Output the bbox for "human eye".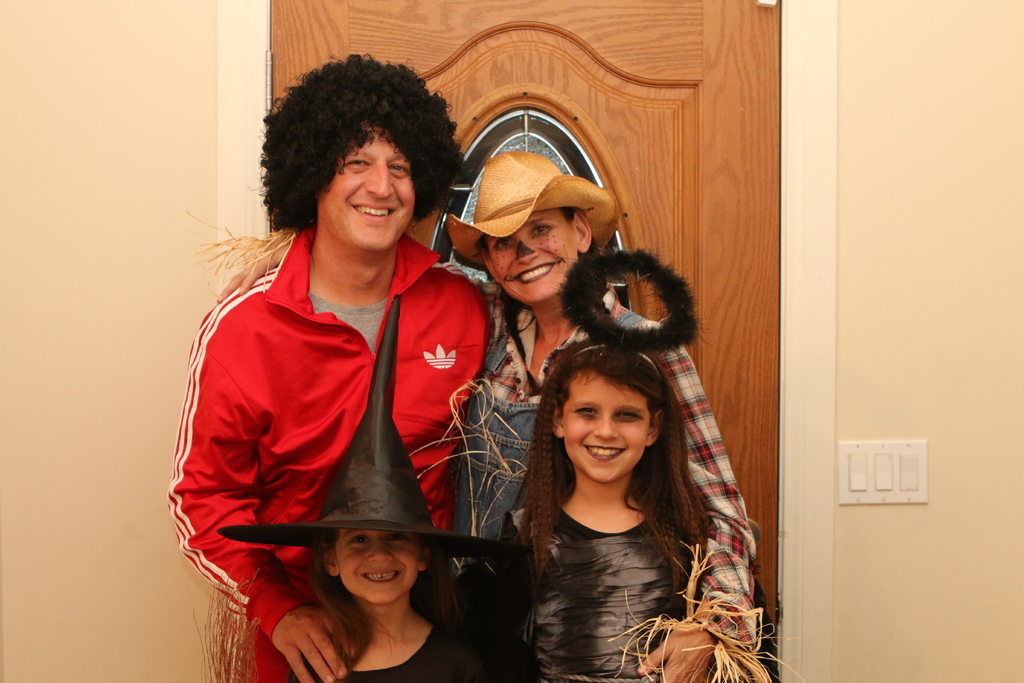
{"x1": 345, "y1": 156, "x2": 369, "y2": 172}.
